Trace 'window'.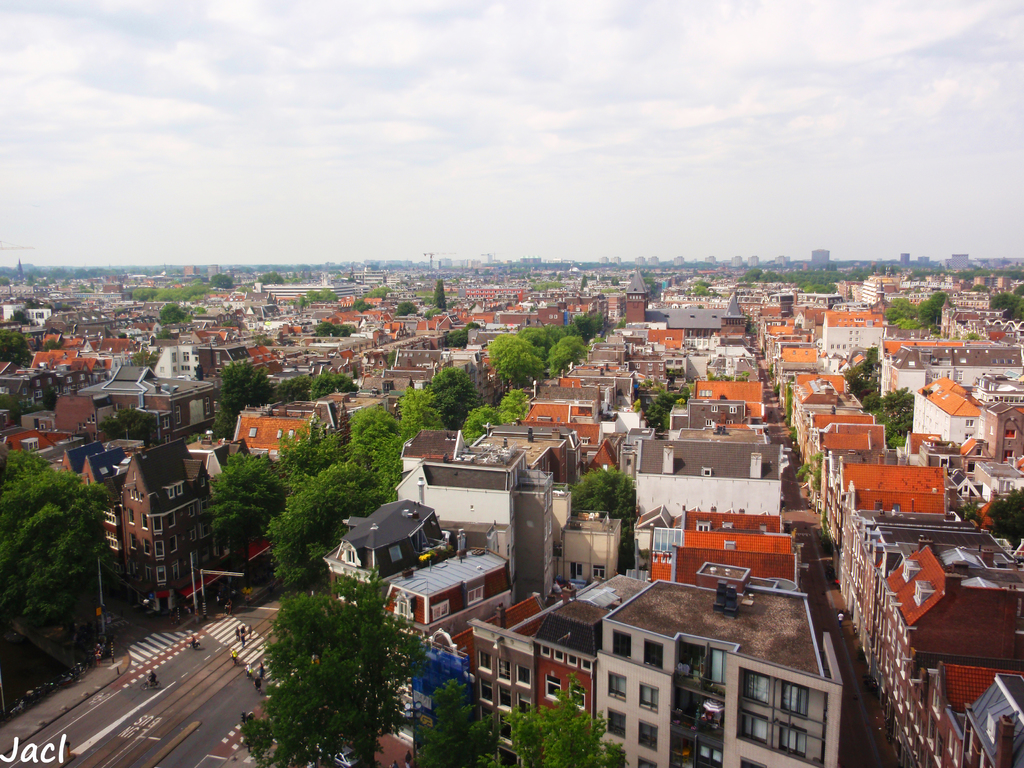
Traced to 520:695:532:716.
